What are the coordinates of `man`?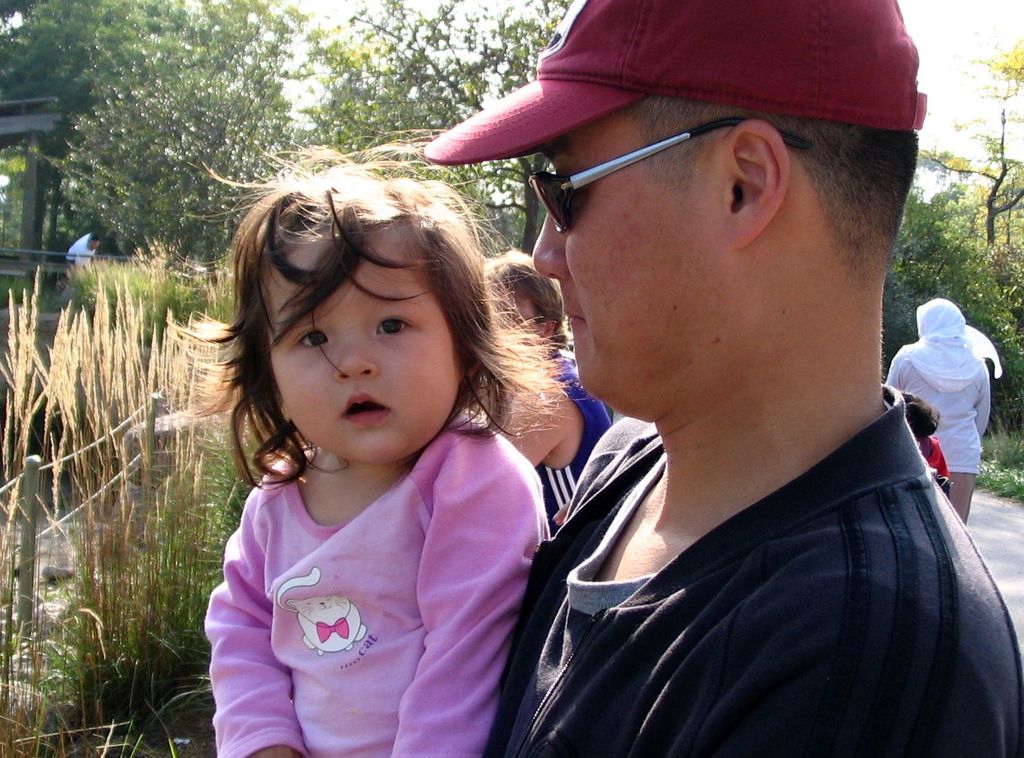
{"left": 495, "top": 1, "right": 1021, "bottom": 757}.
